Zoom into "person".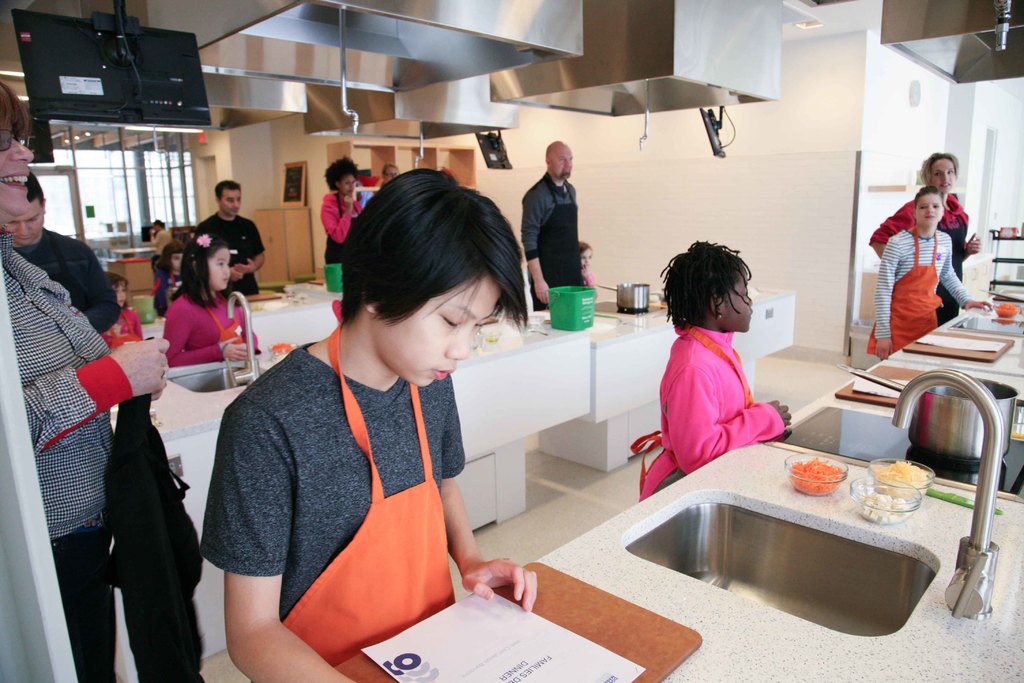
Zoom target: x1=861 y1=181 x2=994 y2=363.
